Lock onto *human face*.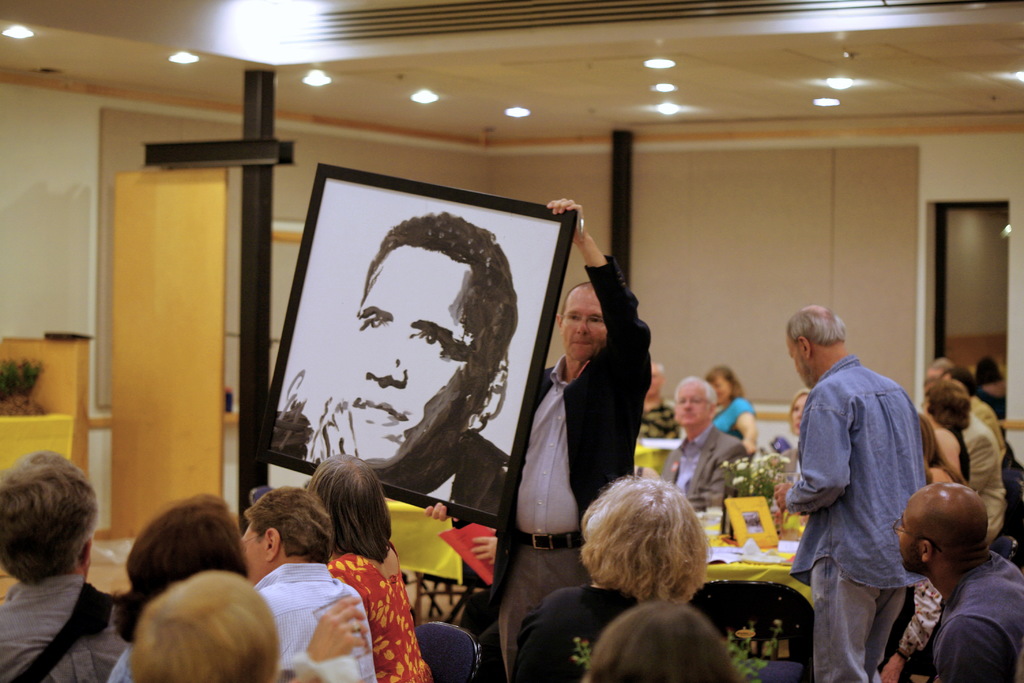
Locked: [left=710, top=373, right=733, bottom=406].
